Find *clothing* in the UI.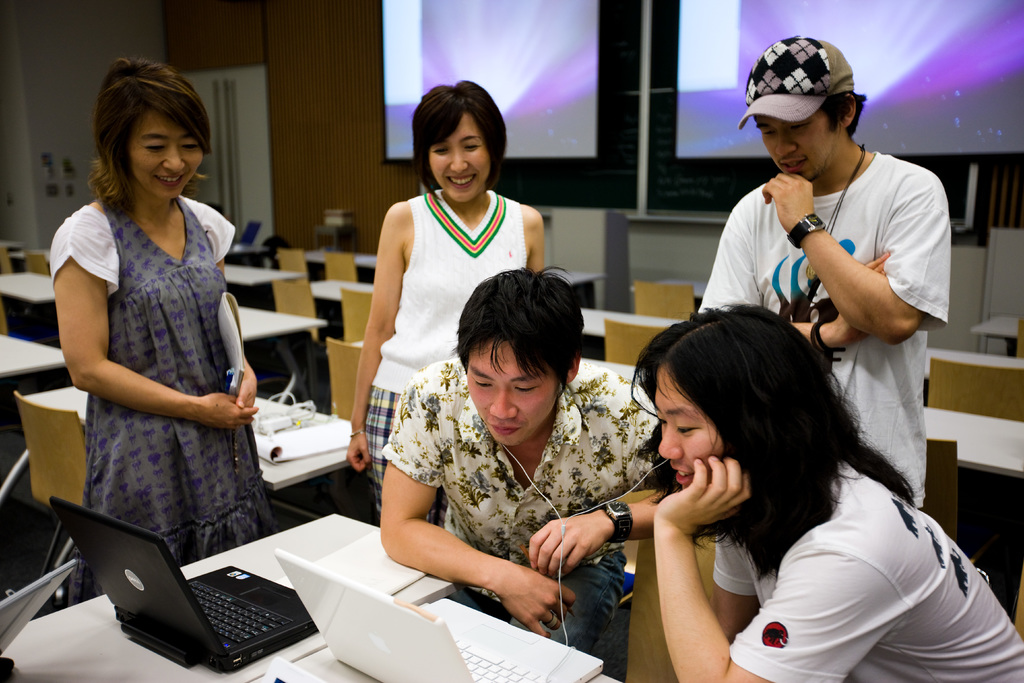
UI element at x1=708 y1=459 x2=1023 y2=682.
